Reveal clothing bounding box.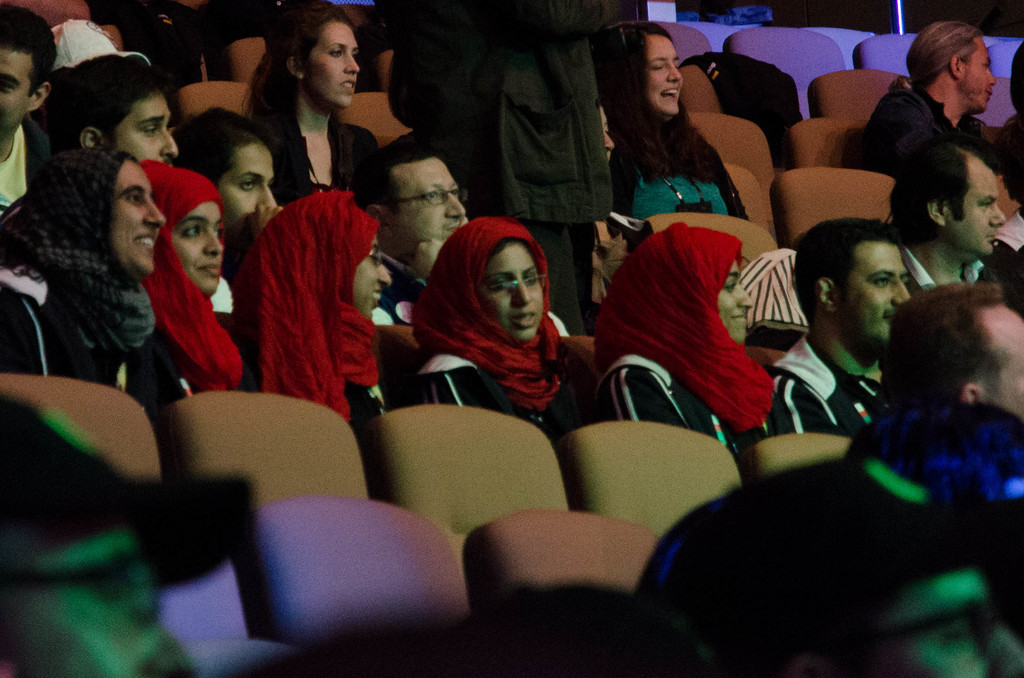
Revealed: (left=131, top=158, right=250, bottom=412).
